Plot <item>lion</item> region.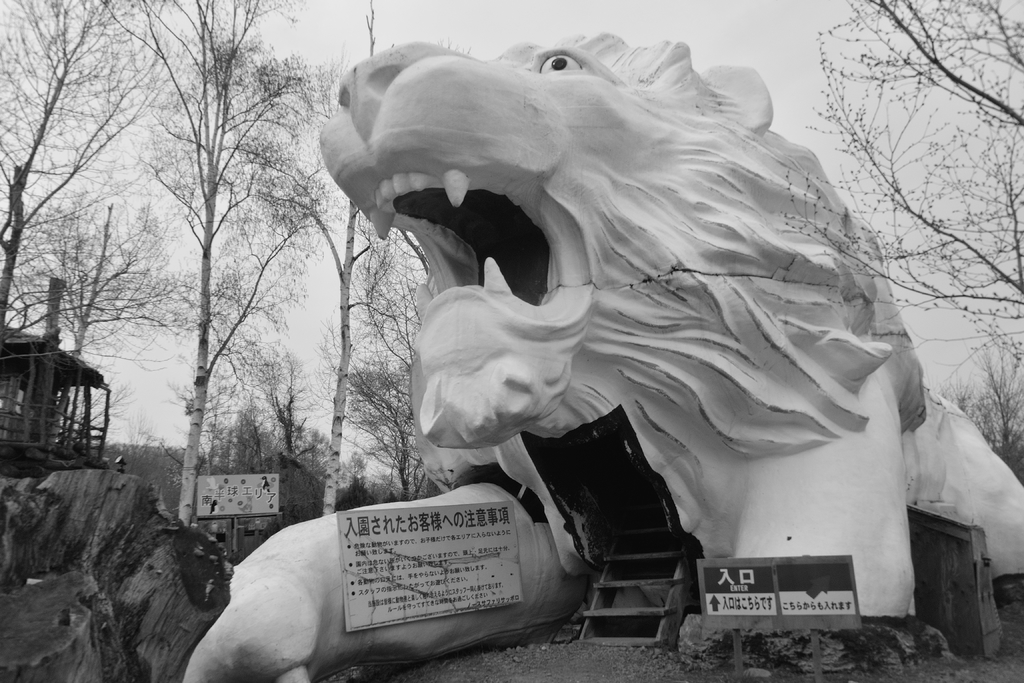
Plotted at {"x1": 176, "y1": 28, "x2": 1023, "y2": 682}.
